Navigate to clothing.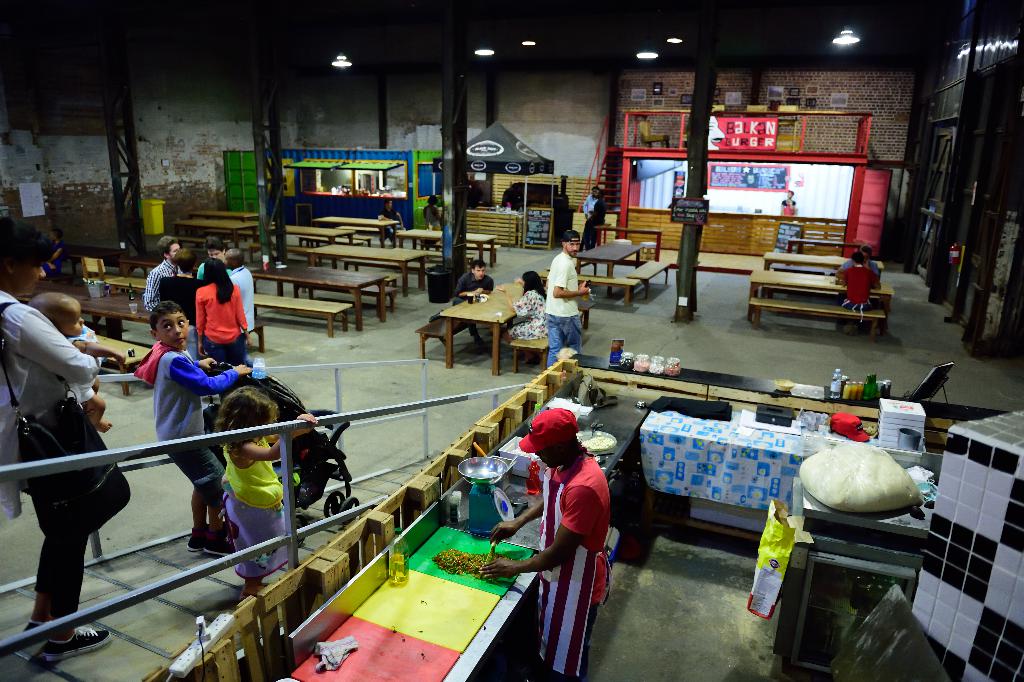
Navigation target: {"left": 547, "top": 250, "right": 581, "bottom": 374}.
